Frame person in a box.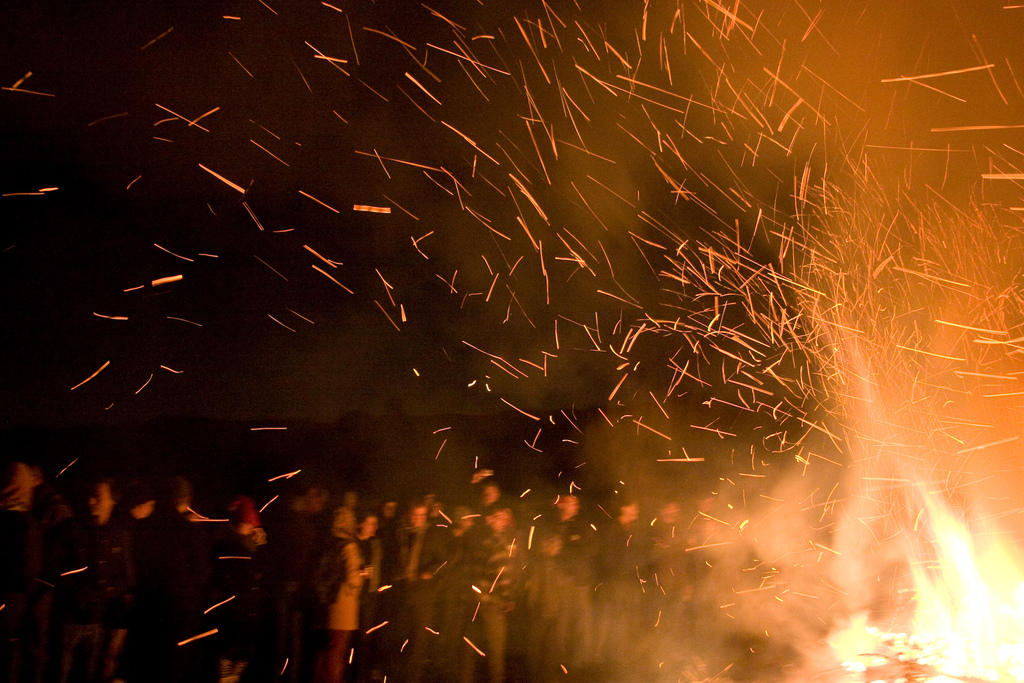
left=368, top=481, right=437, bottom=680.
